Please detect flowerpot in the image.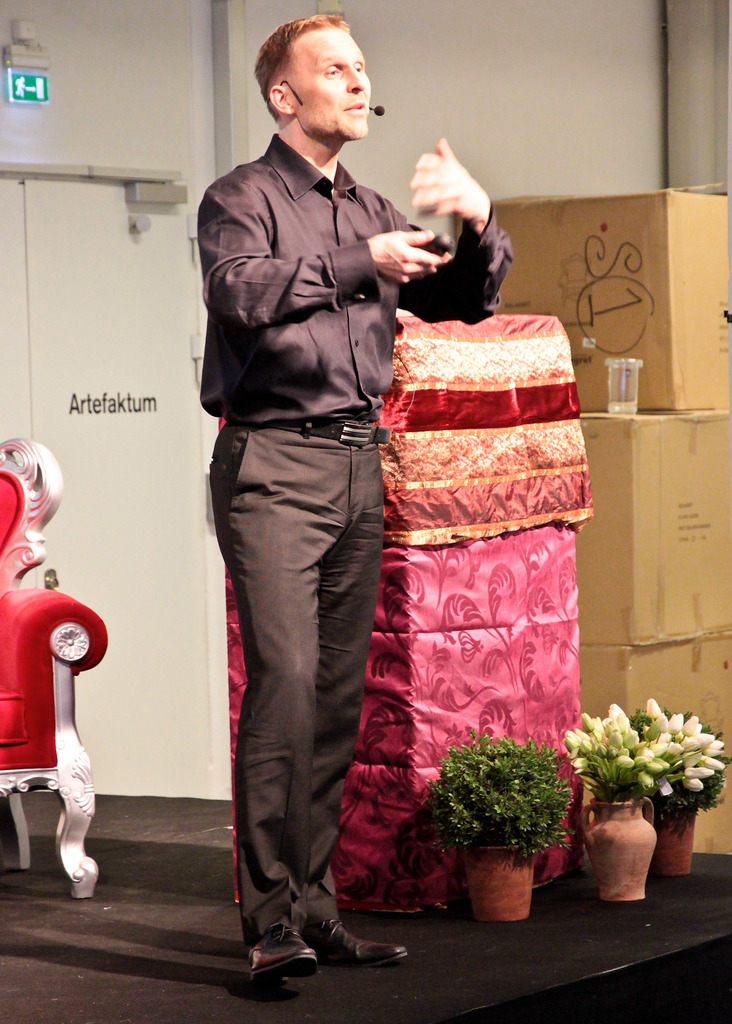
x1=577 y1=732 x2=701 y2=902.
